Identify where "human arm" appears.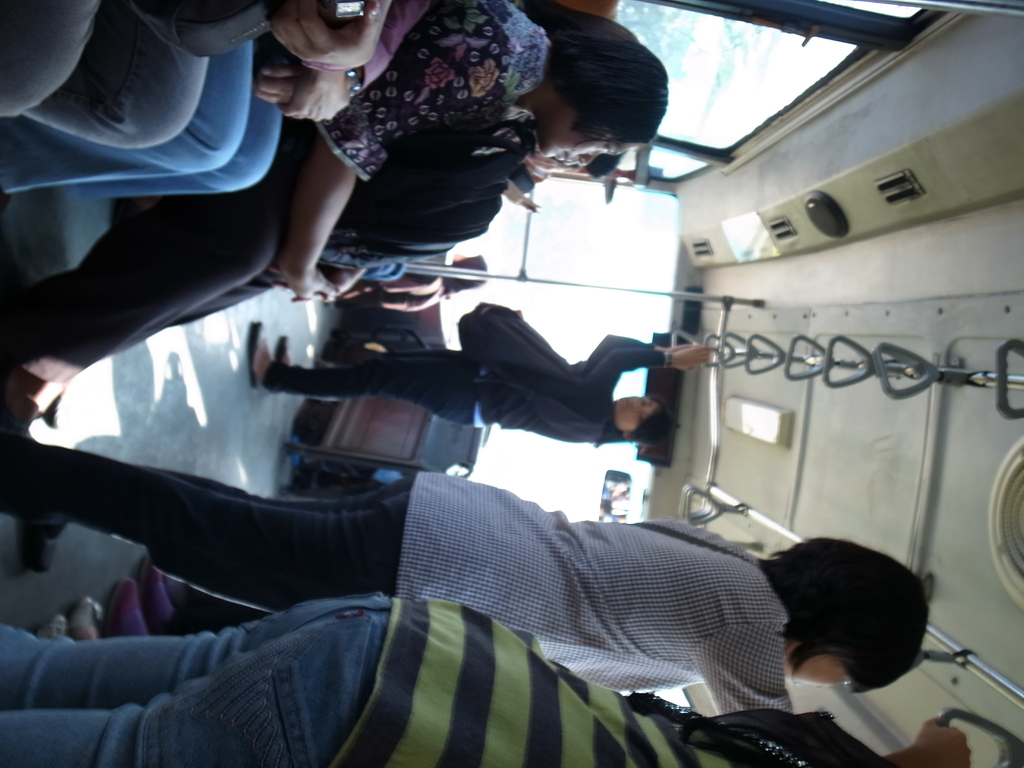
Appears at (x1=251, y1=43, x2=307, y2=118).
